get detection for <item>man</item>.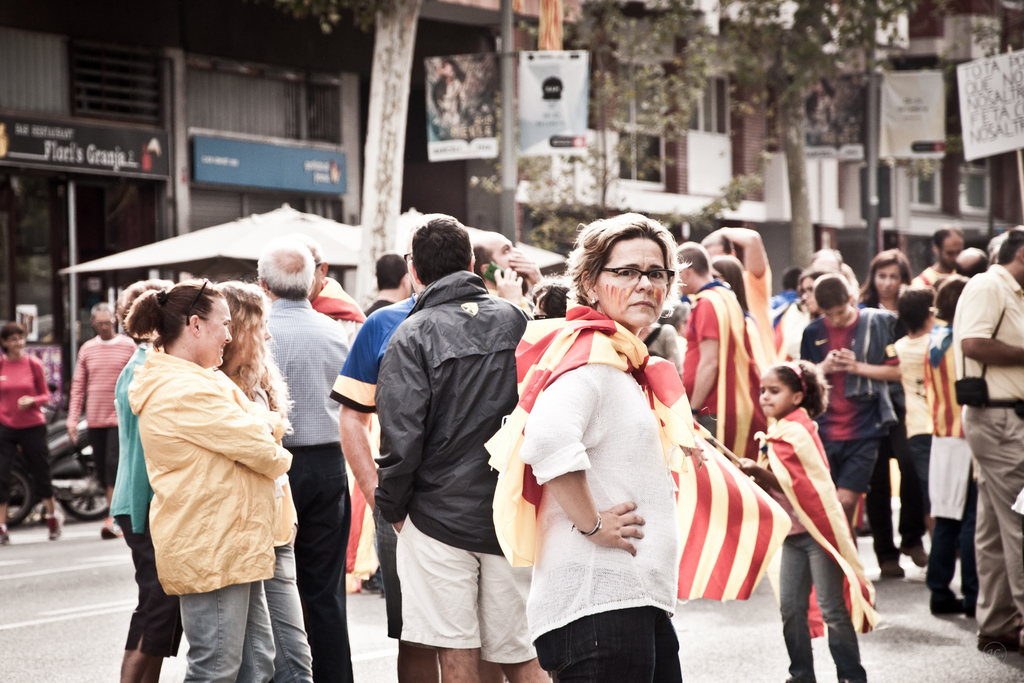
Detection: box(954, 244, 990, 288).
